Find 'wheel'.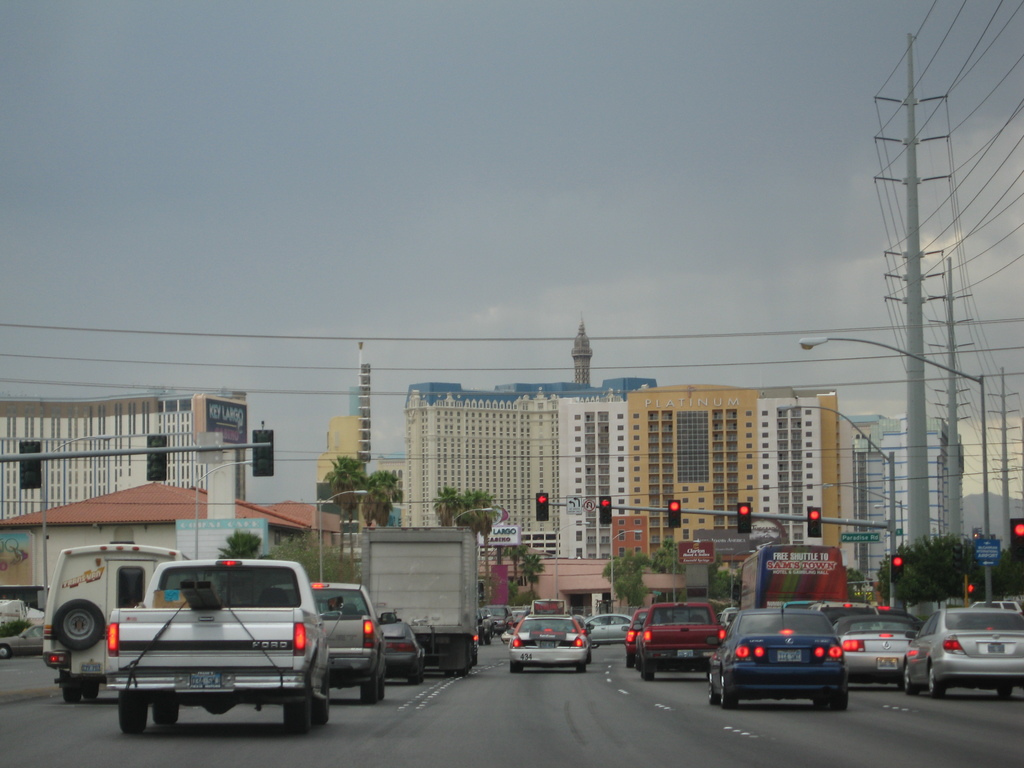
Rect(928, 663, 947, 698).
